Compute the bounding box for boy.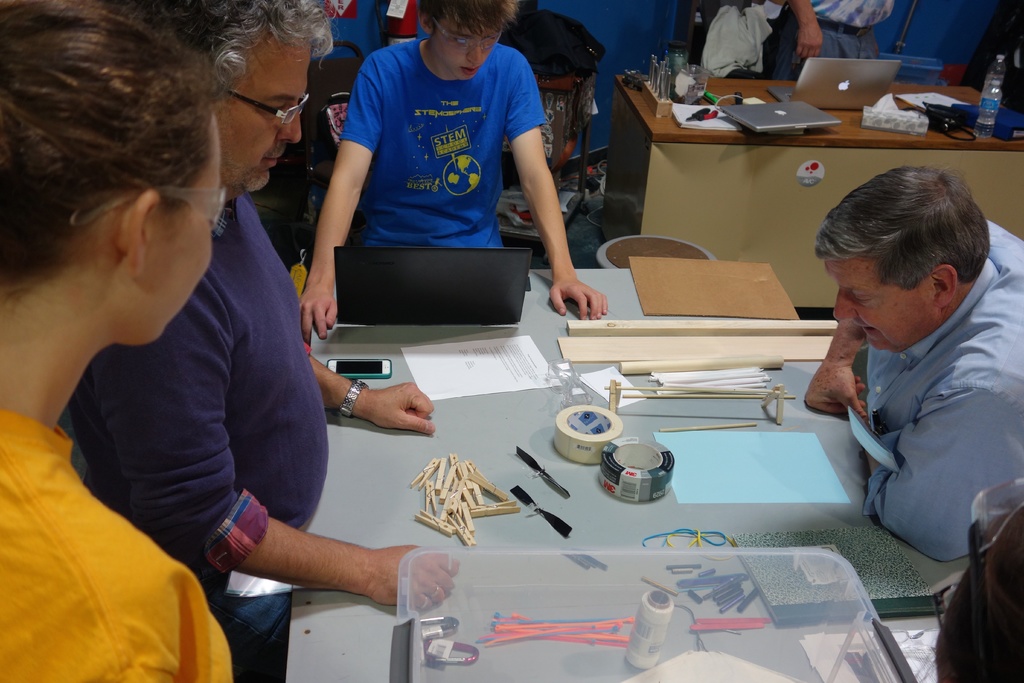
[x1=286, y1=26, x2=607, y2=309].
